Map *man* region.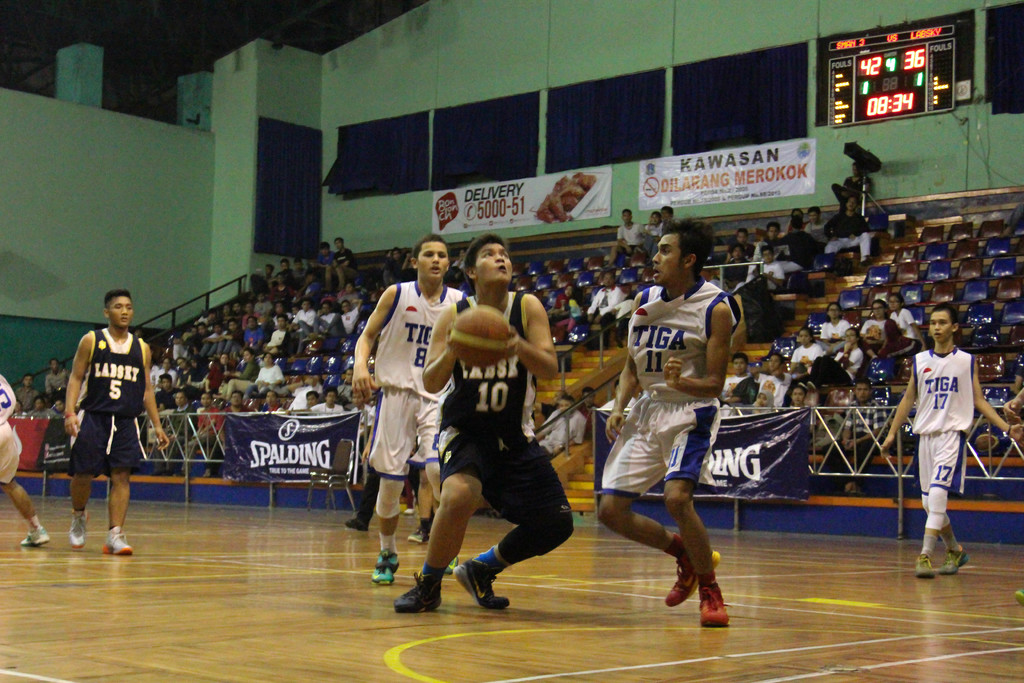
Mapped to bbox=(223, 304, 228, 318).
